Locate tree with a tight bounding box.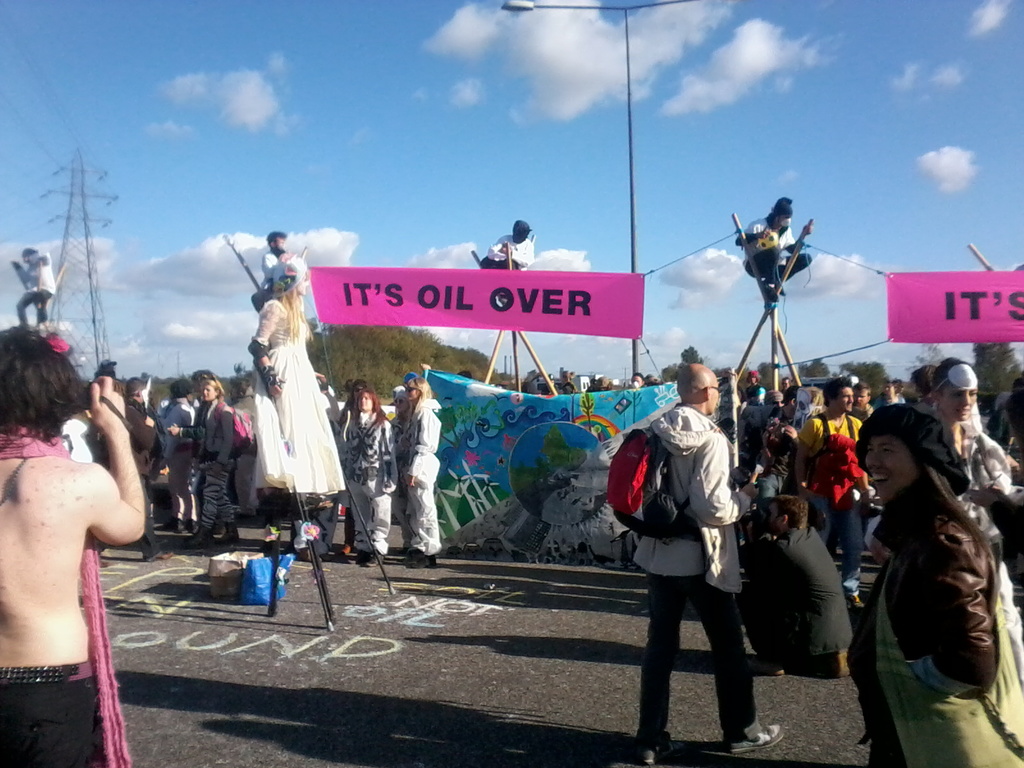
[716, 360, 751, 388].
